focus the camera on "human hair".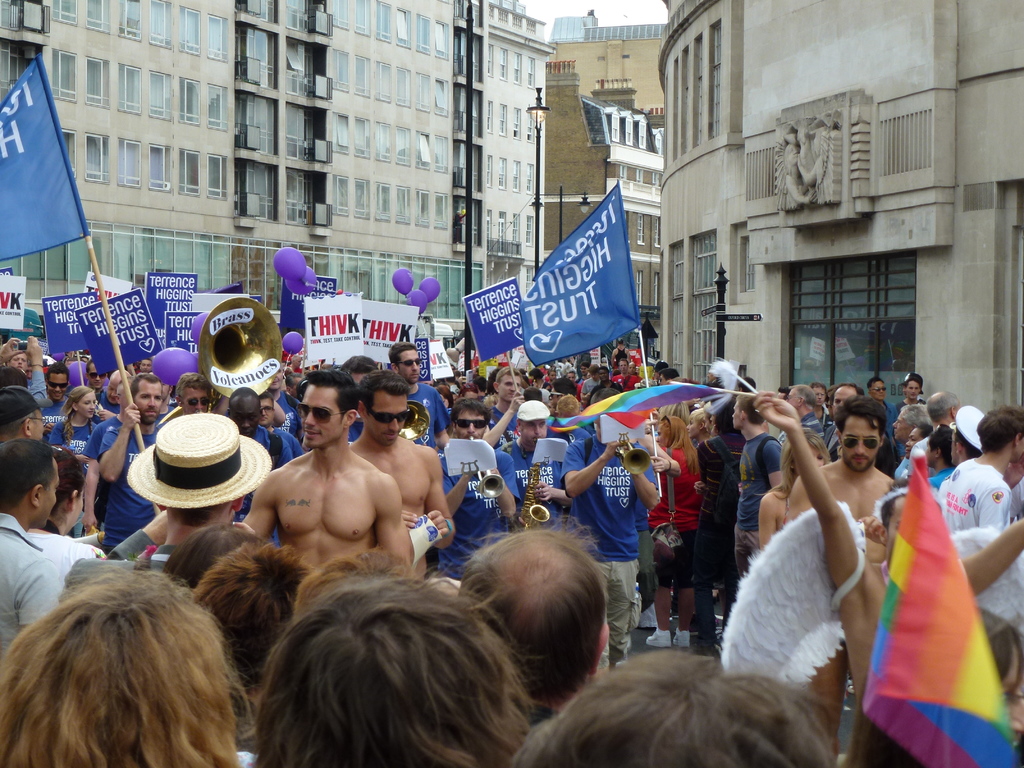
Focus region: (45,360,70,383).
